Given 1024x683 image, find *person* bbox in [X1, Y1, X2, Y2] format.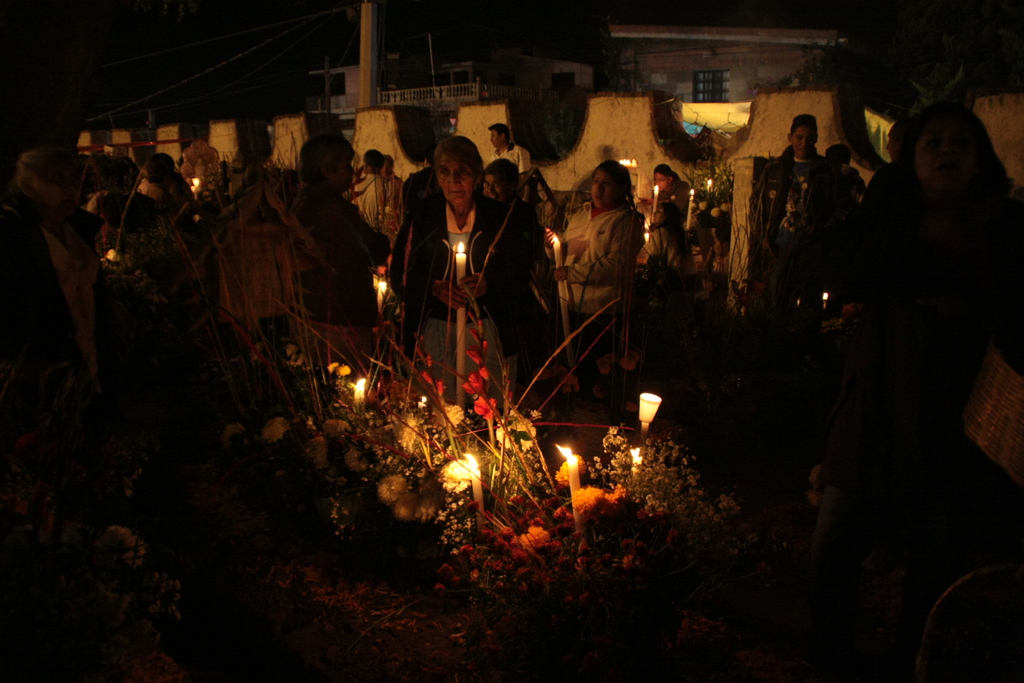
[384, 134, 554, 425].
